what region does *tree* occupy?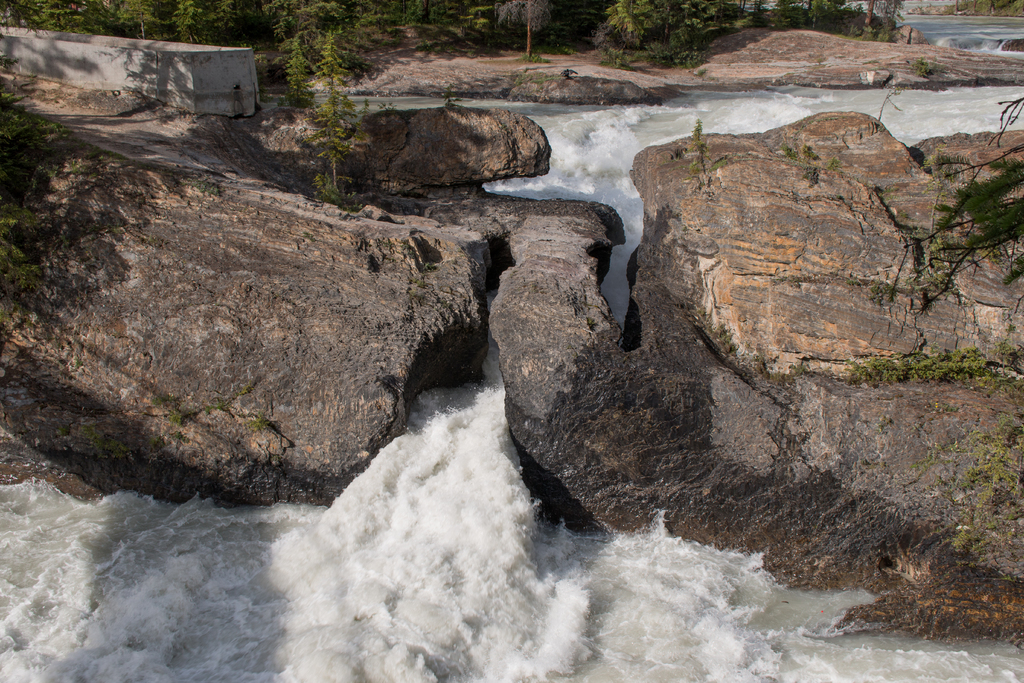
(left=309, top=35, right=362, bottom=204).
